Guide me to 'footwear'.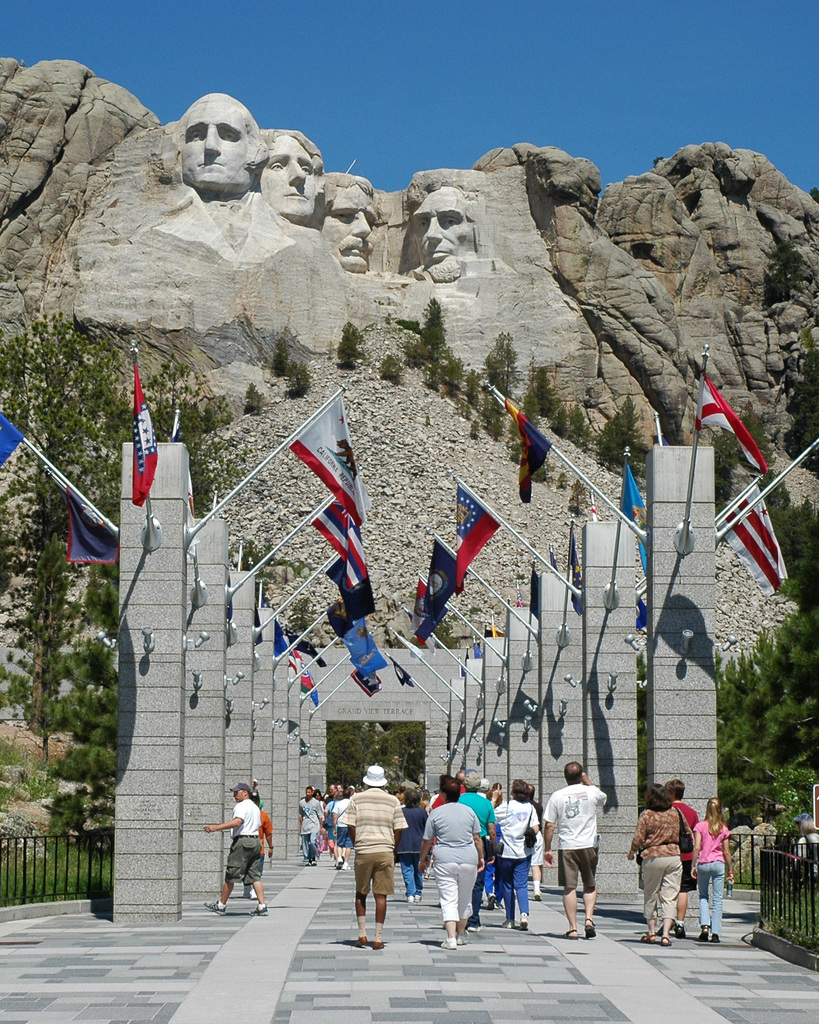
Guidance: <box>310,856,318,867</box>.
